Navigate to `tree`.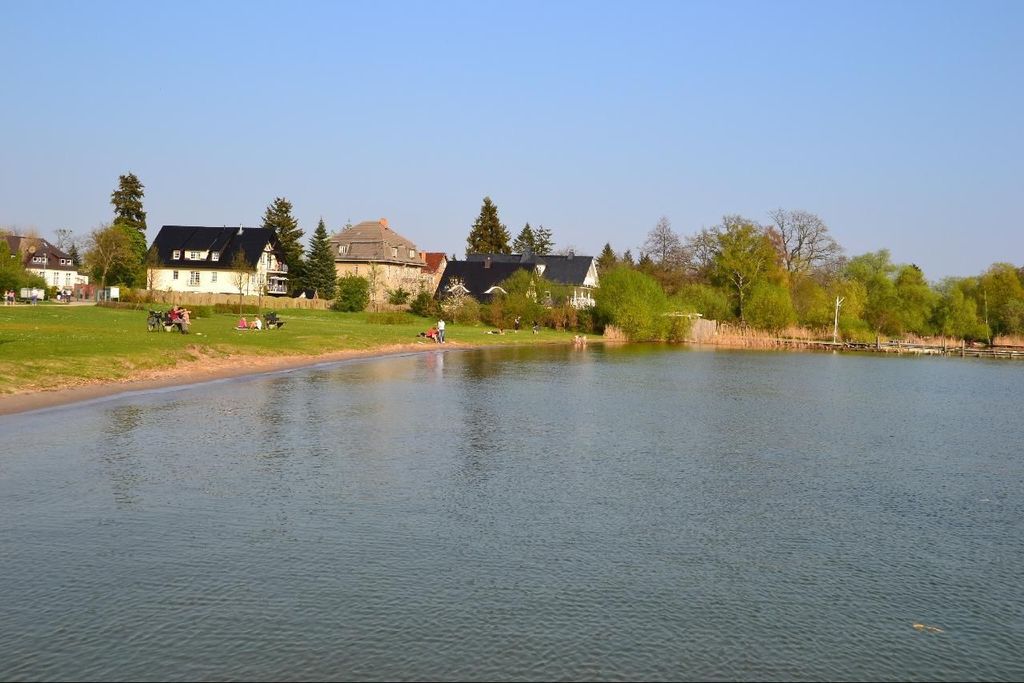
Navigation target: (left=68, top=238, right=78, bottom=267).
